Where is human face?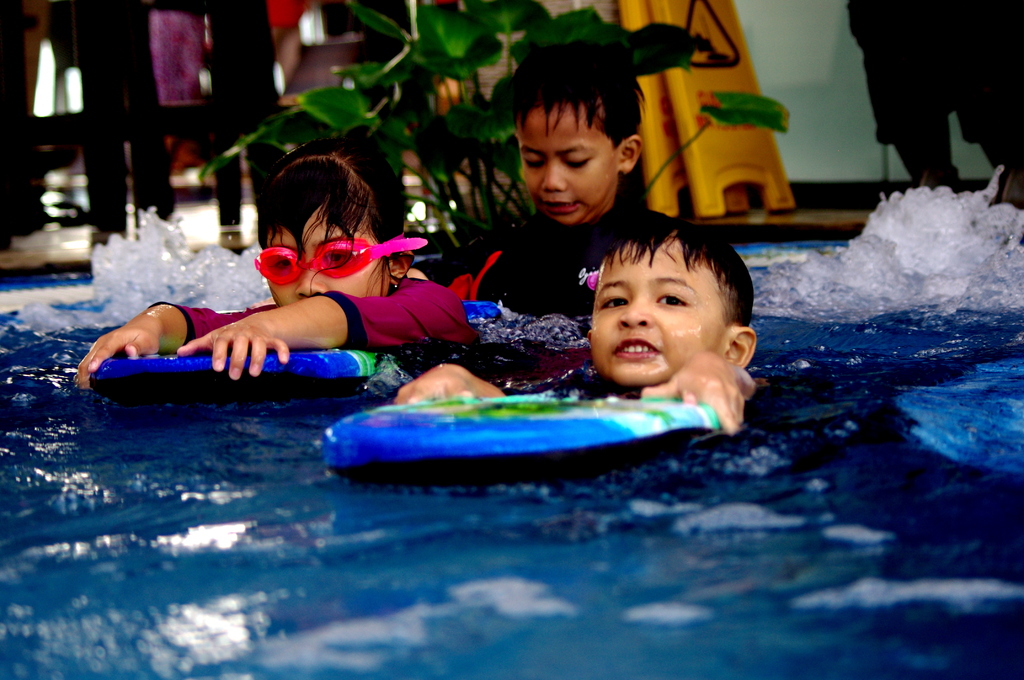
BBox(591, 236, 732, 389).
